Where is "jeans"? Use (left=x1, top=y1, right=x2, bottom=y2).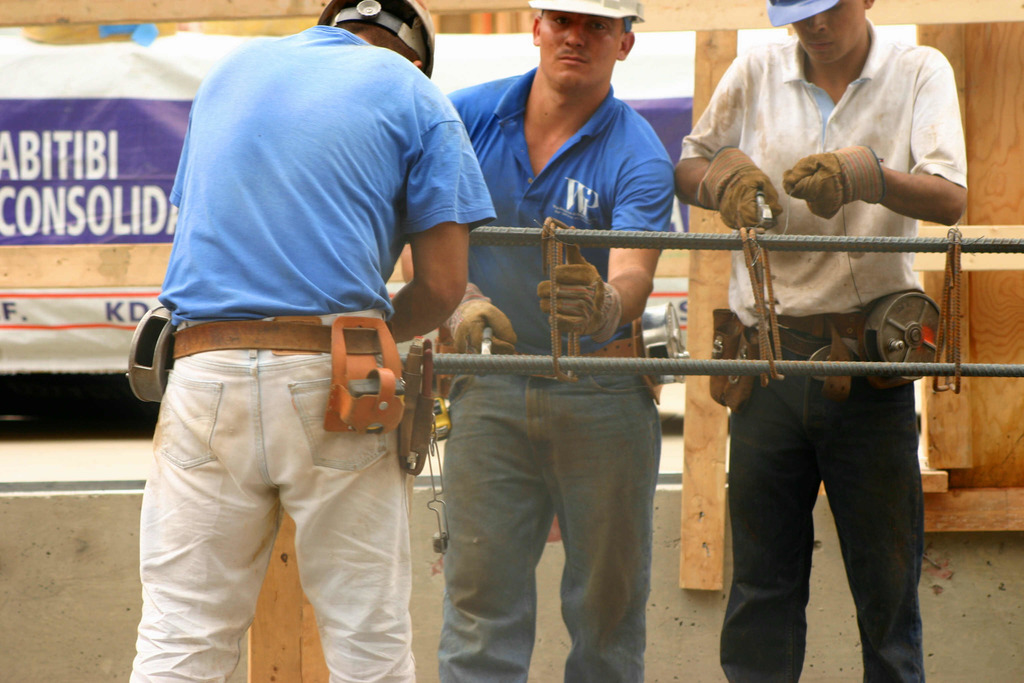
(left=138, top=324, right=415, bottom=663).
